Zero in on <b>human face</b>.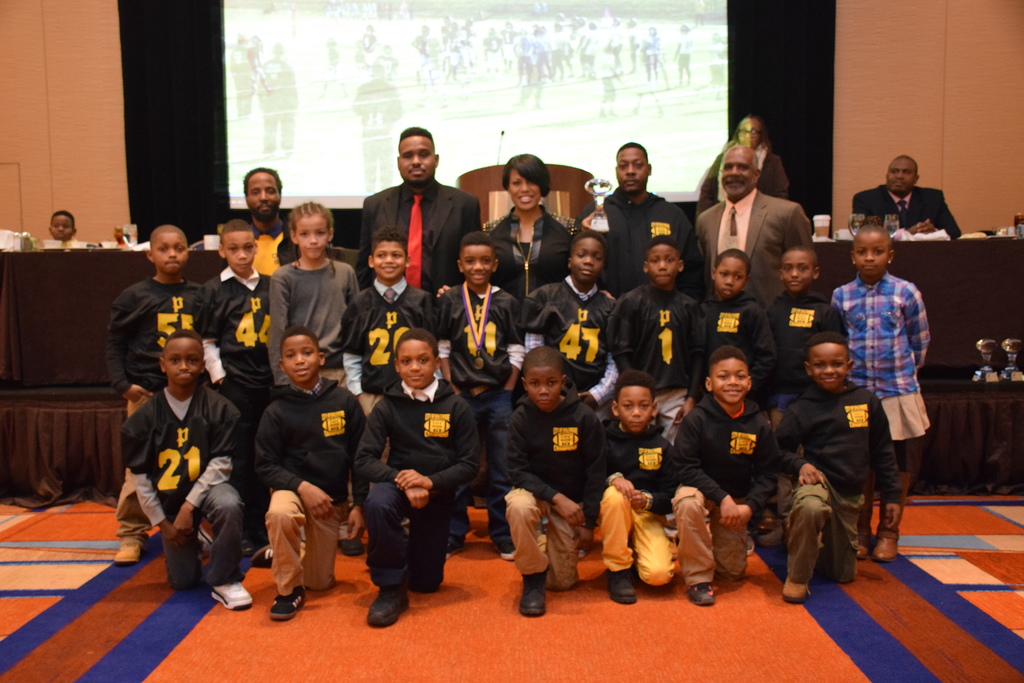
Zeroed in: box(397, 337, 431, 393).
